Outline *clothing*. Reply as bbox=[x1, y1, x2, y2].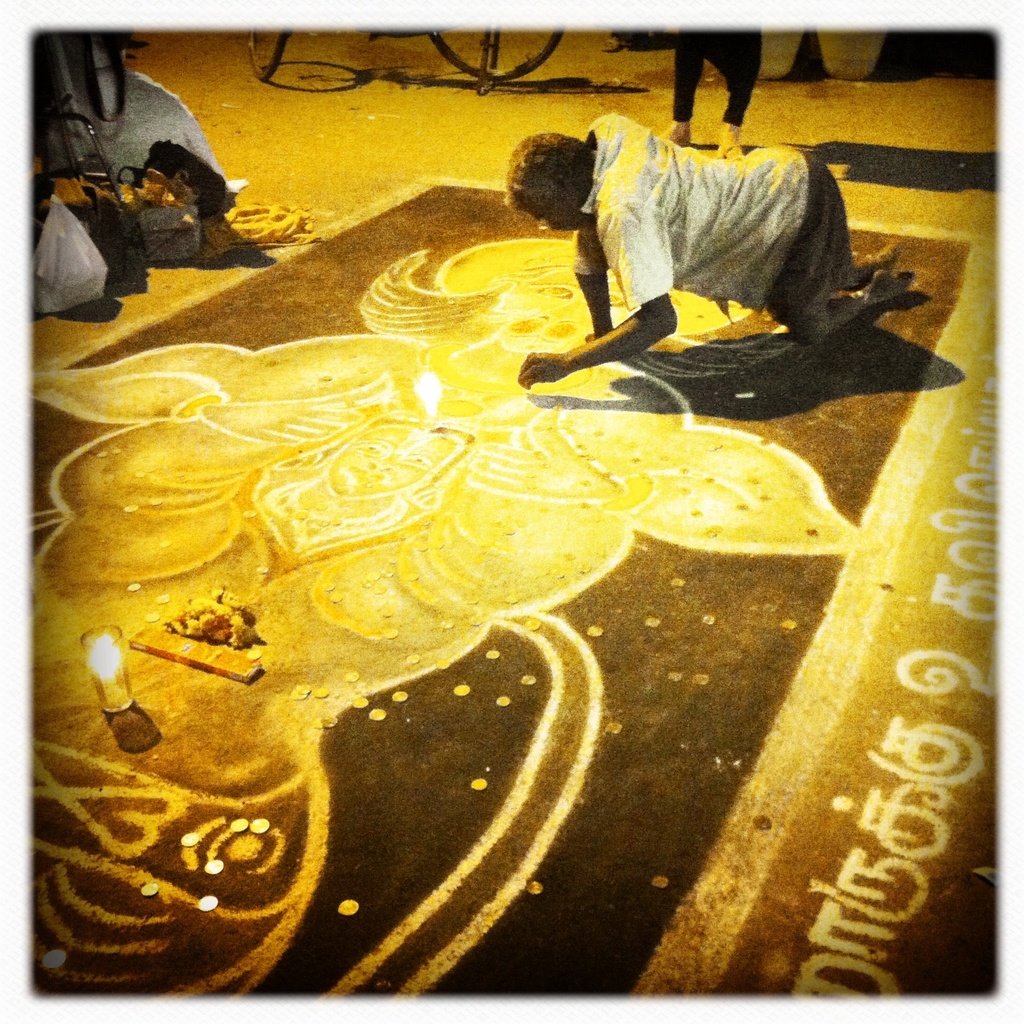
bbox=[664, 15, 761, 121].
